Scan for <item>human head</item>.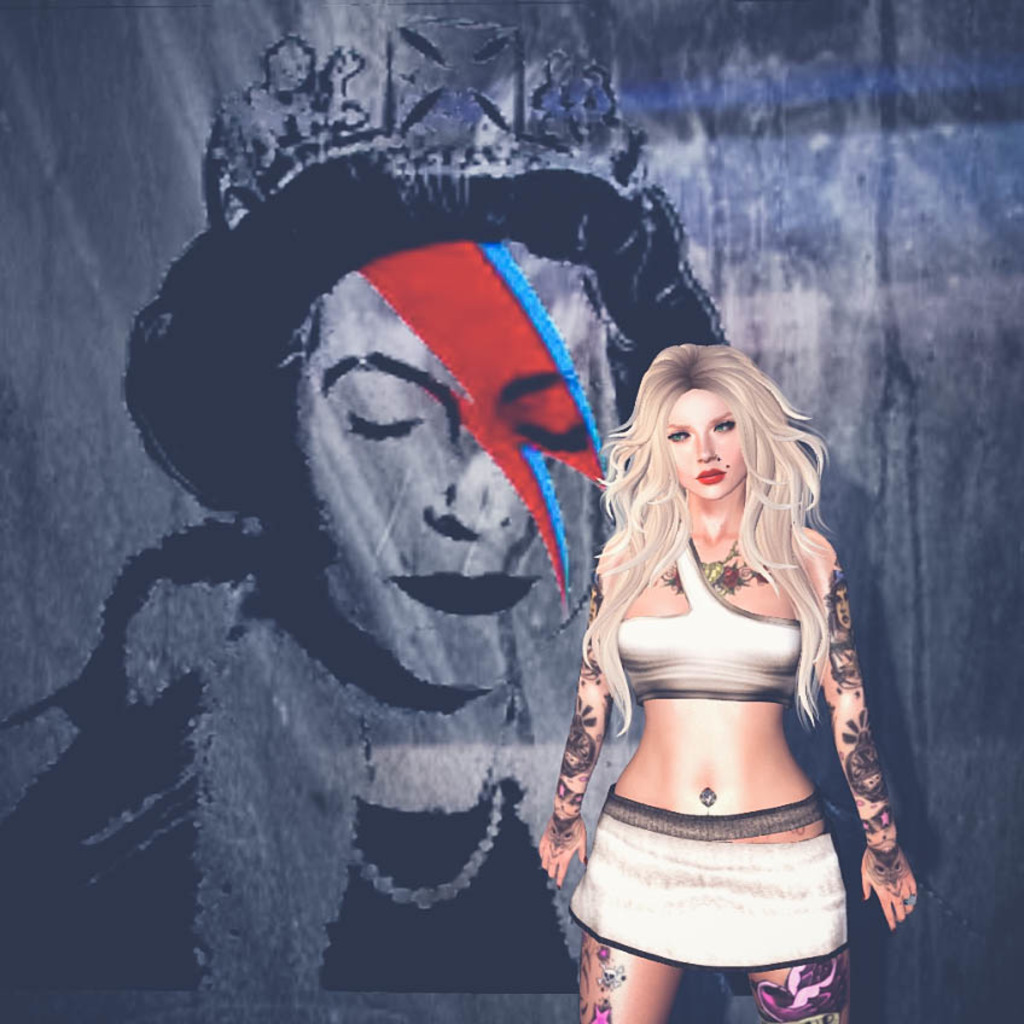
Scan result: 235 200 627 694.
